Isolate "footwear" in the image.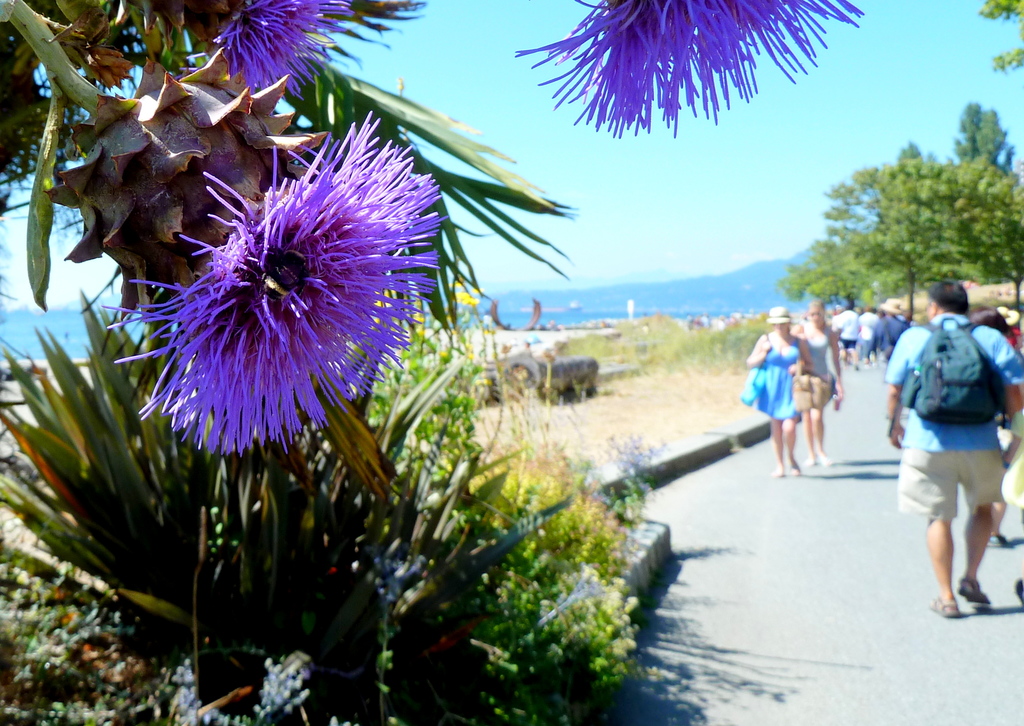
Isolated region: bbox=(989, 535, 1007, 547).
